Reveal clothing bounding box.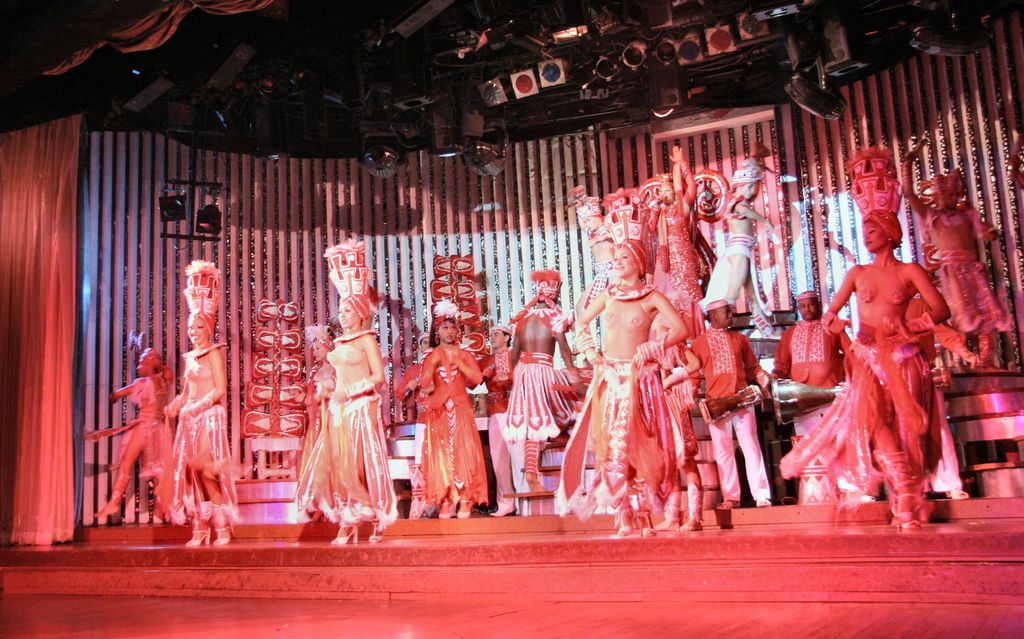
Revealed: [764, 317, 851, 442].
